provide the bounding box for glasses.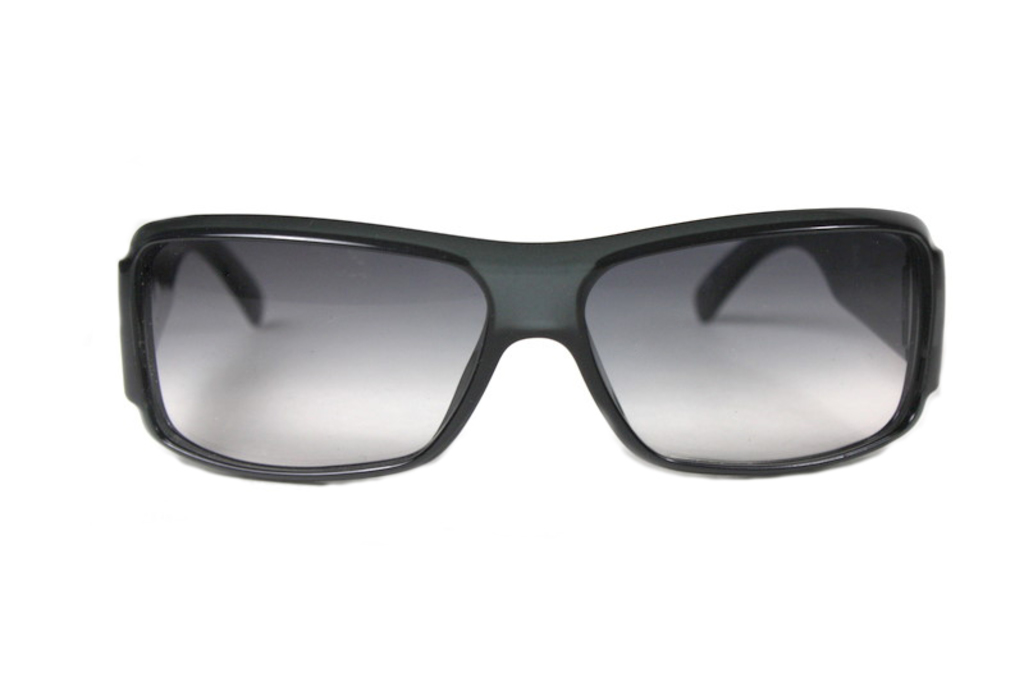
locate(120, 209, 947, 485).
